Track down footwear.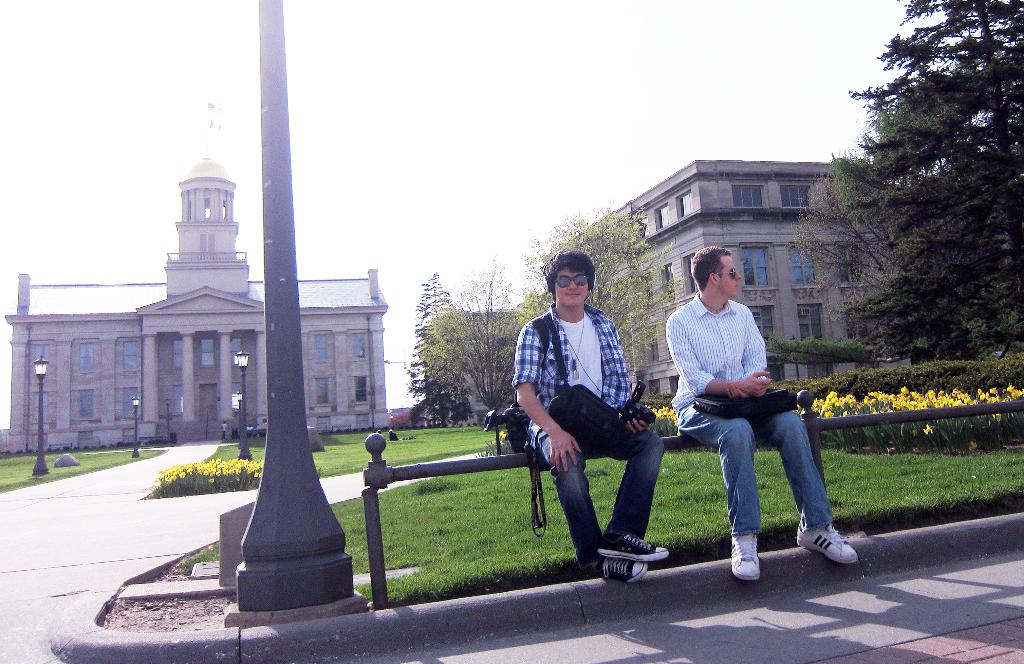
Tracked to detection(732, 535, 764, 583).
